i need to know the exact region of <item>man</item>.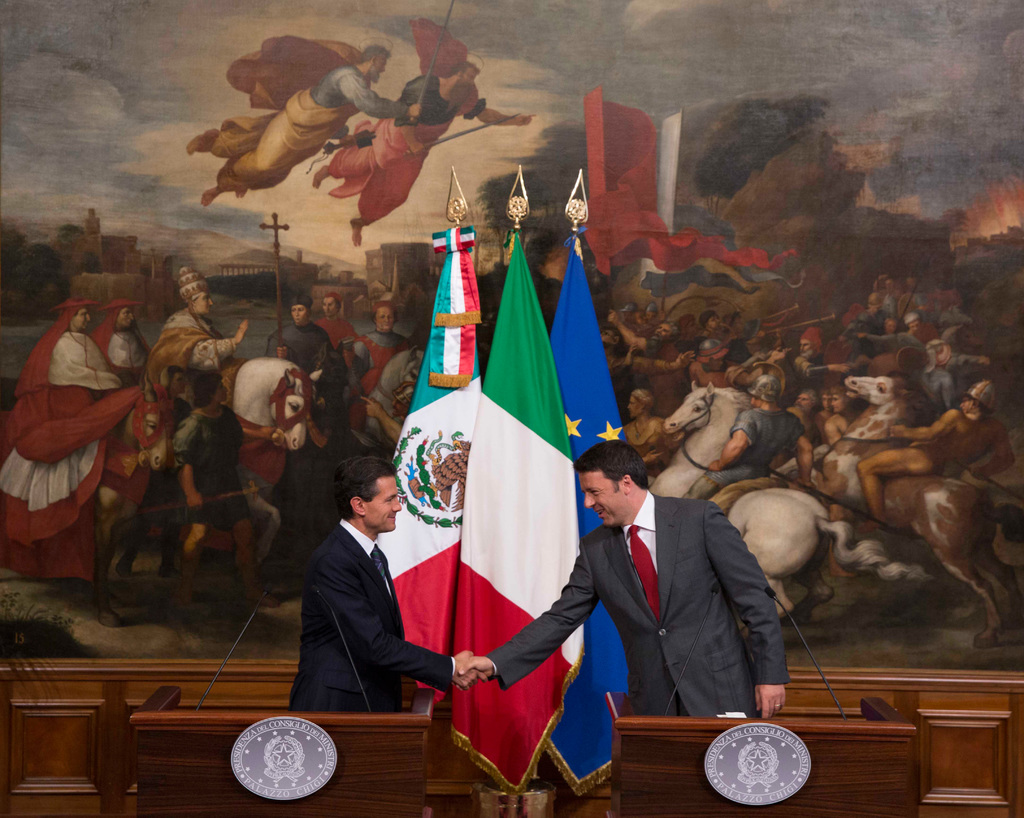
Region: 677,369,813,495.
